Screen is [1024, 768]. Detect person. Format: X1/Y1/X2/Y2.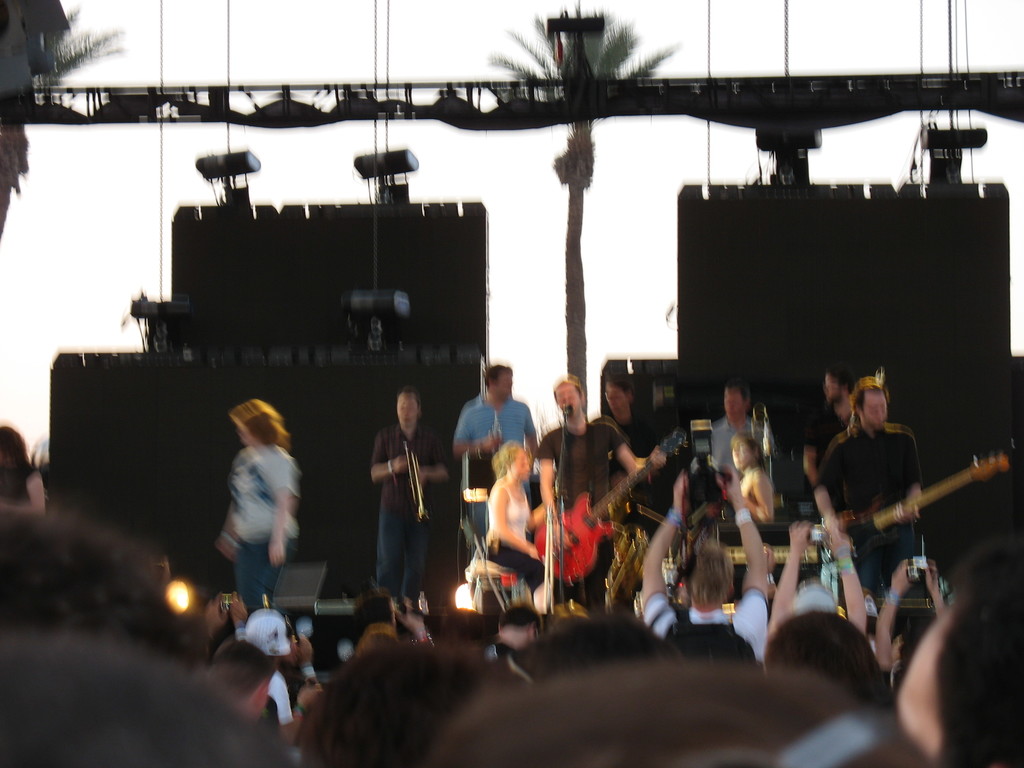
804/365/854/482.
